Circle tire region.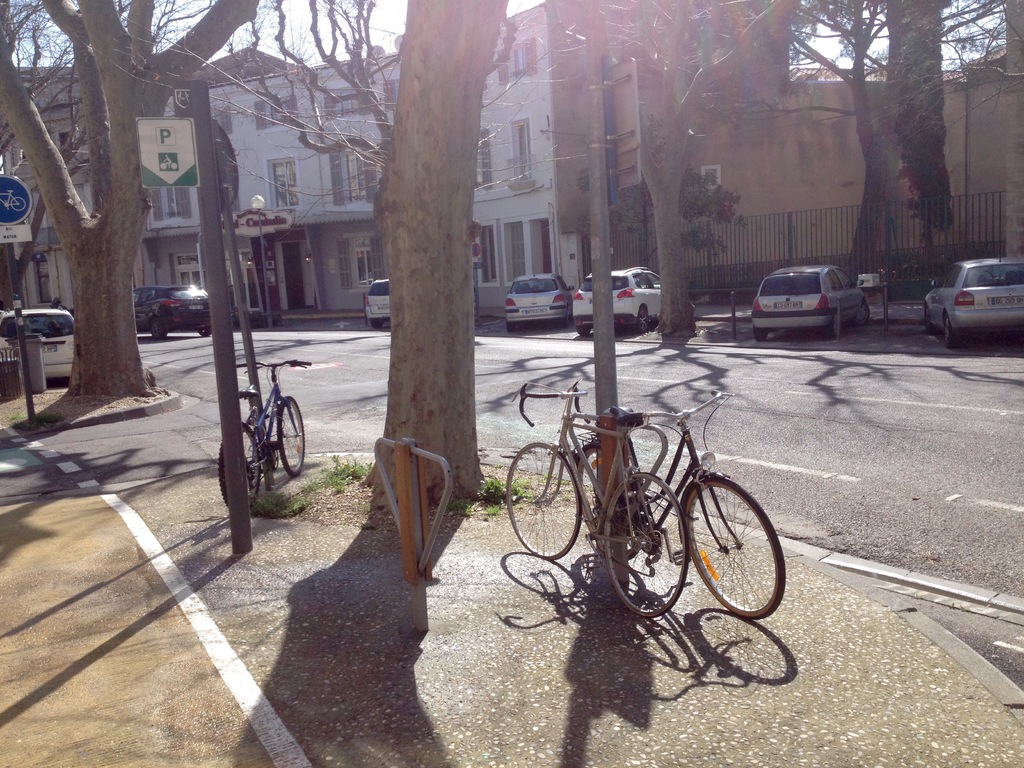
Region: {"x1": 278, "y1": 396, "x2": 307, "y2": 474}.
